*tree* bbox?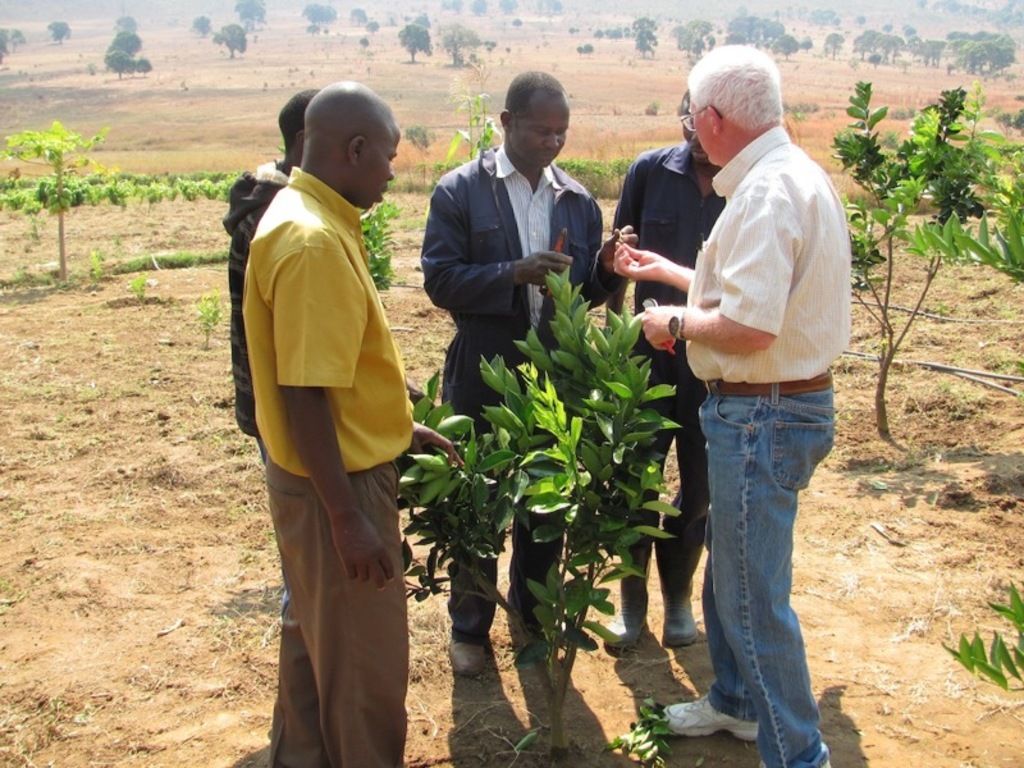
<region>102, 49, 134, 79</region>
